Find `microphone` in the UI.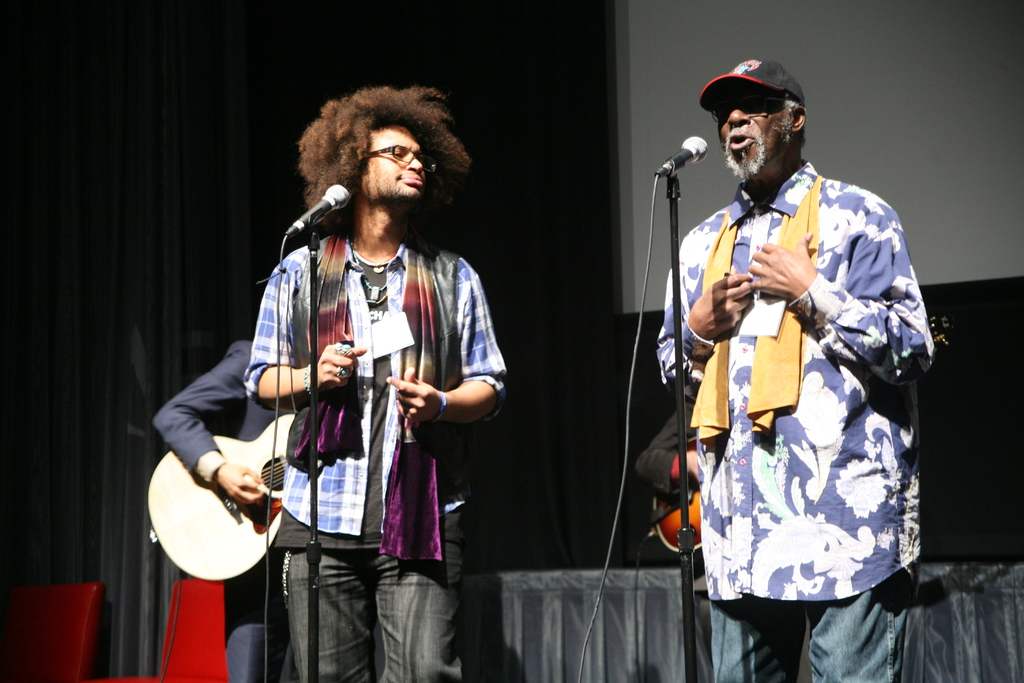
UI element at crop(289, 185, 351, 237).
